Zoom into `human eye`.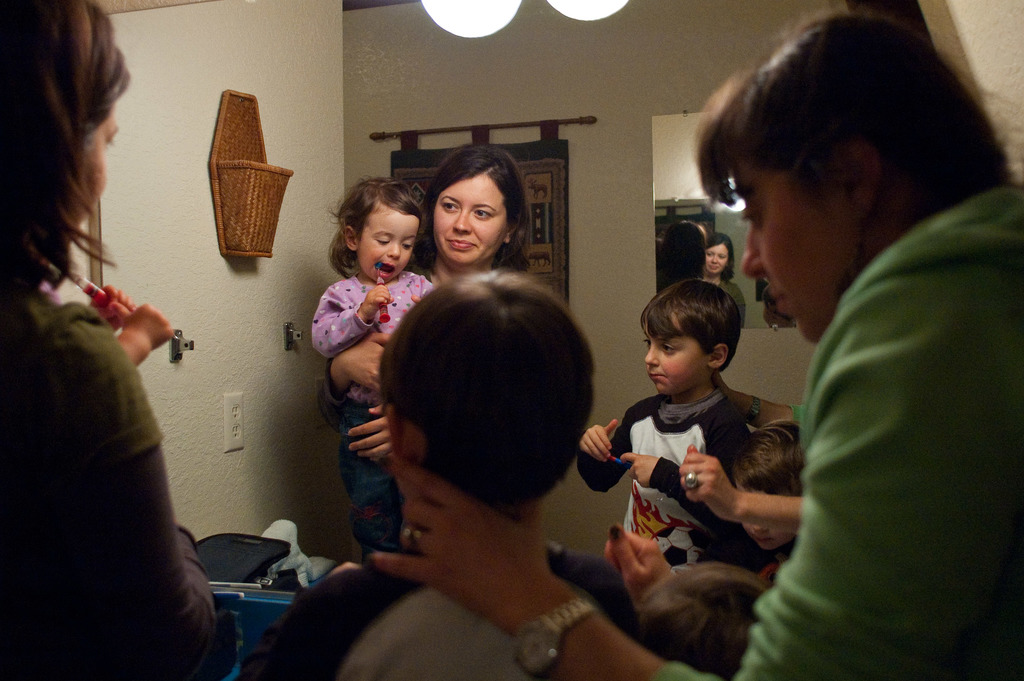
Zoom target: box=[472, 205, 493, 218].
